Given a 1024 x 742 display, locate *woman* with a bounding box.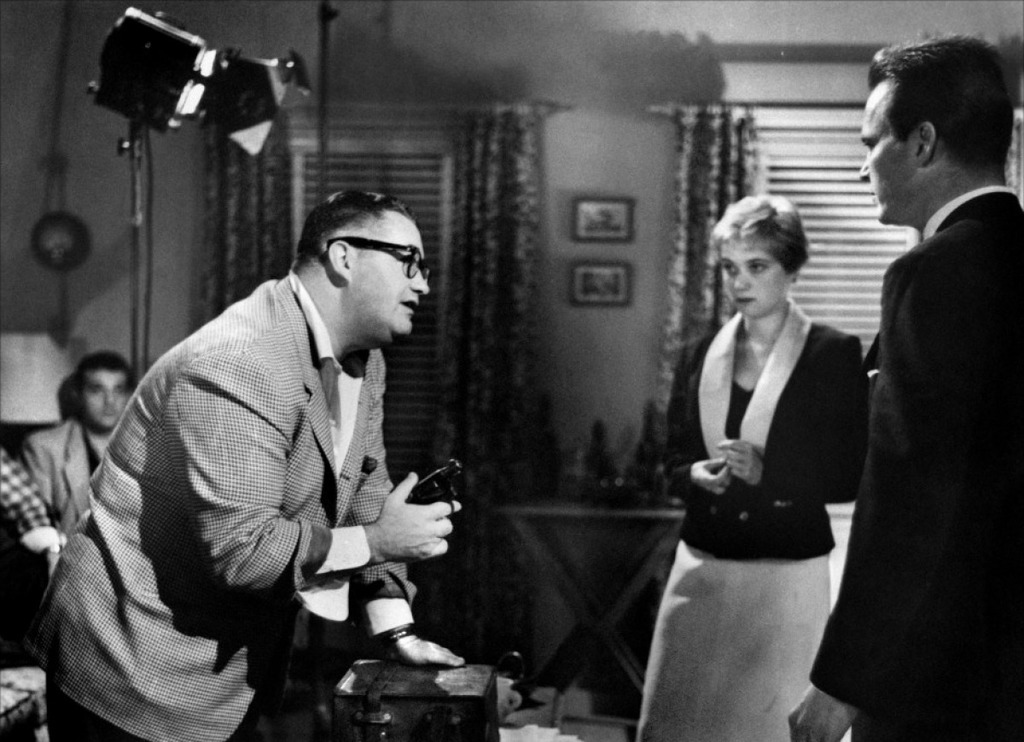
Located: <bbox>651, 182, 877, 715</bbox>.
